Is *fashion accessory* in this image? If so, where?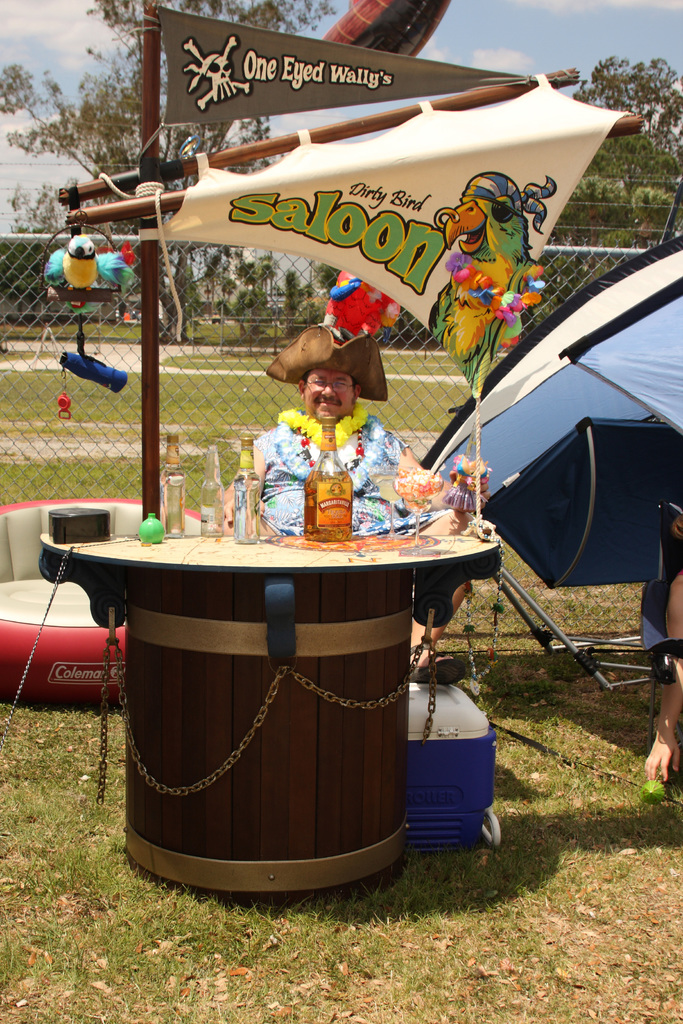
Yes, at {"x1": 410, "y1": 652, "x2": 464, "y2": 685}.
